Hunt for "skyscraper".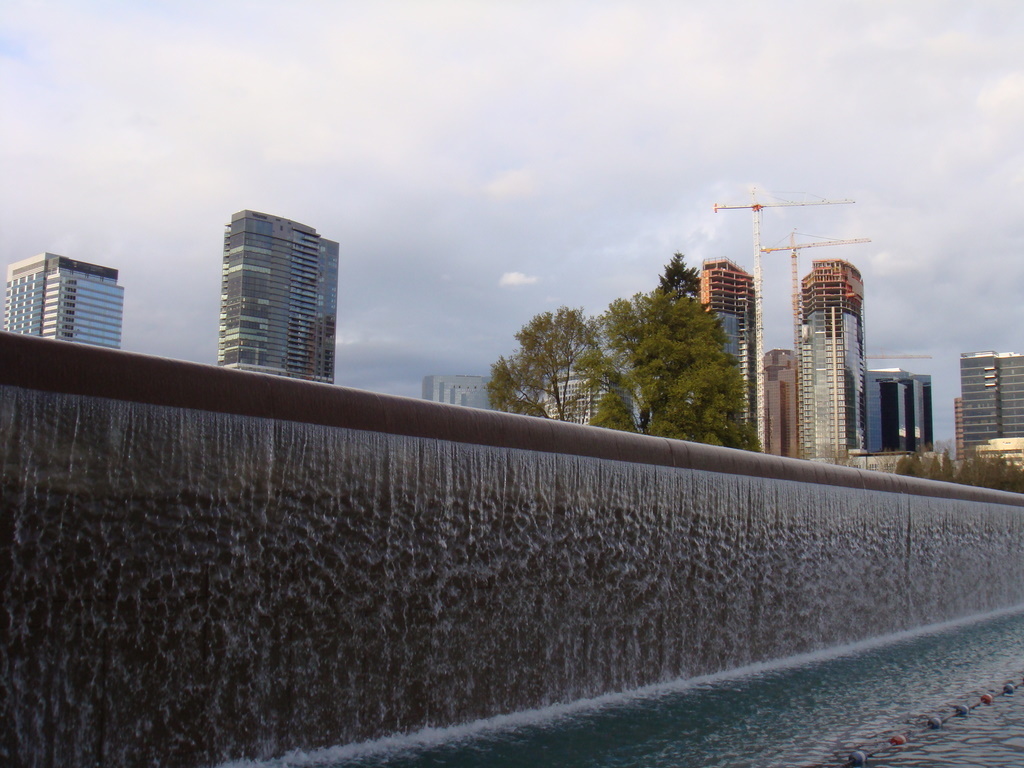
Hunted down at select_region(753, 341, 793, 463).
